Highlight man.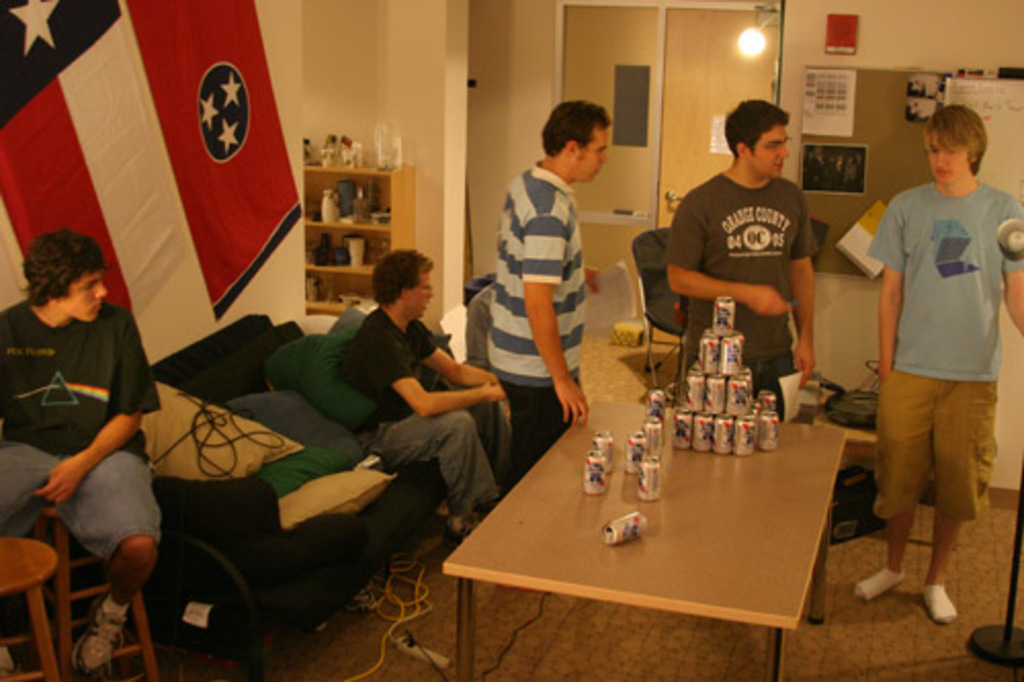
Highlighted region: 340, 246, 516, 535.
